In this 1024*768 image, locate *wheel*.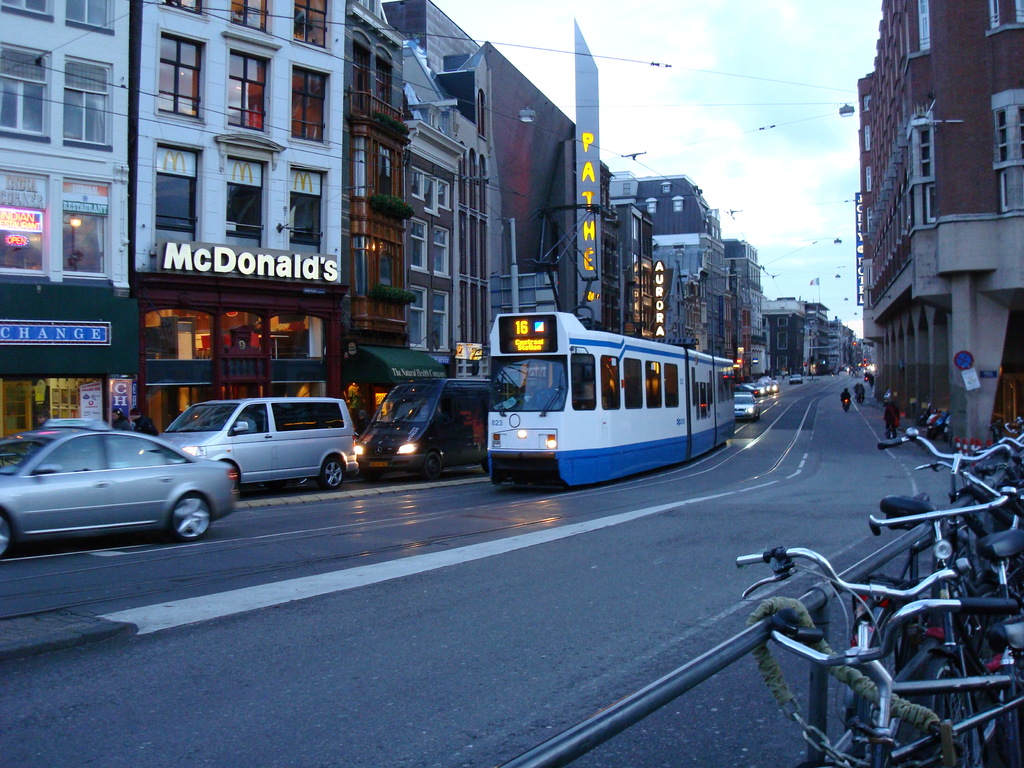
Bounding box: crop(956, 582, 993, 742).
